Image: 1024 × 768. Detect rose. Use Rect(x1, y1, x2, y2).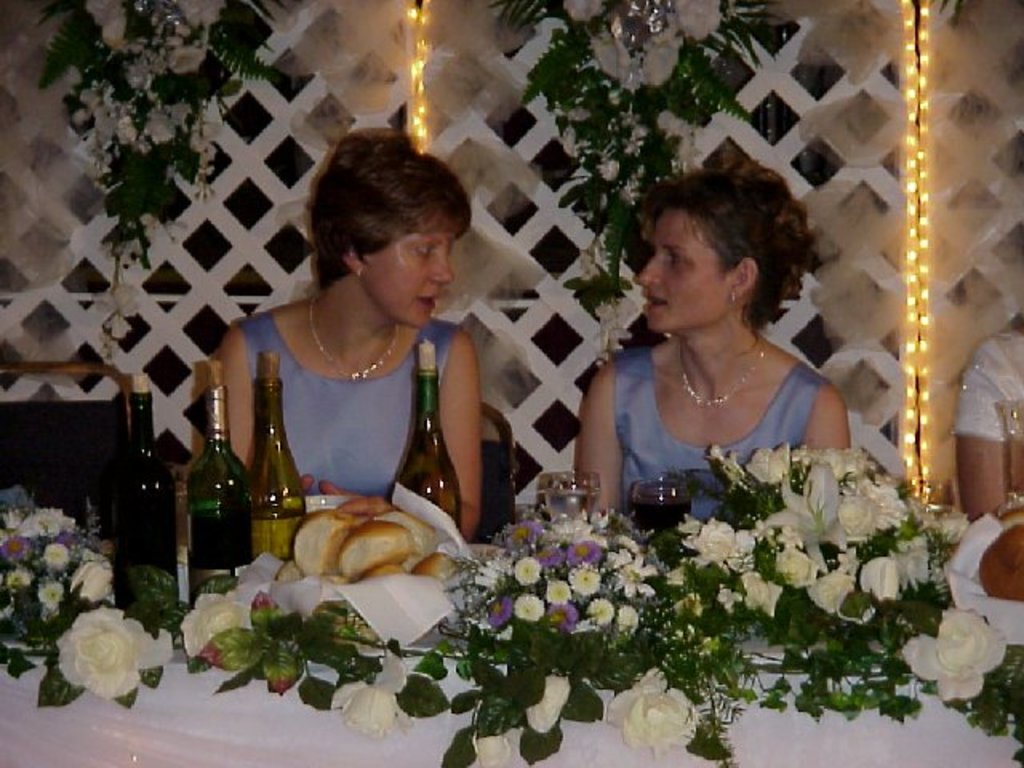
Rect(470, 733, 510, 766).
